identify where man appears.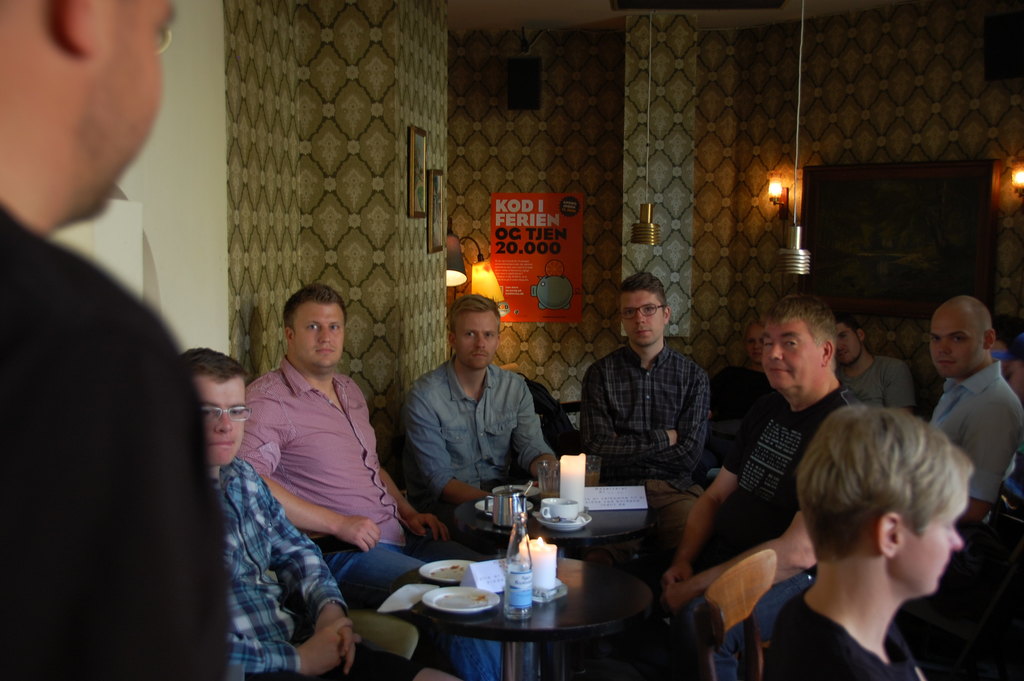
Appears at (left=232, top=286, right=540, bottom=680).
